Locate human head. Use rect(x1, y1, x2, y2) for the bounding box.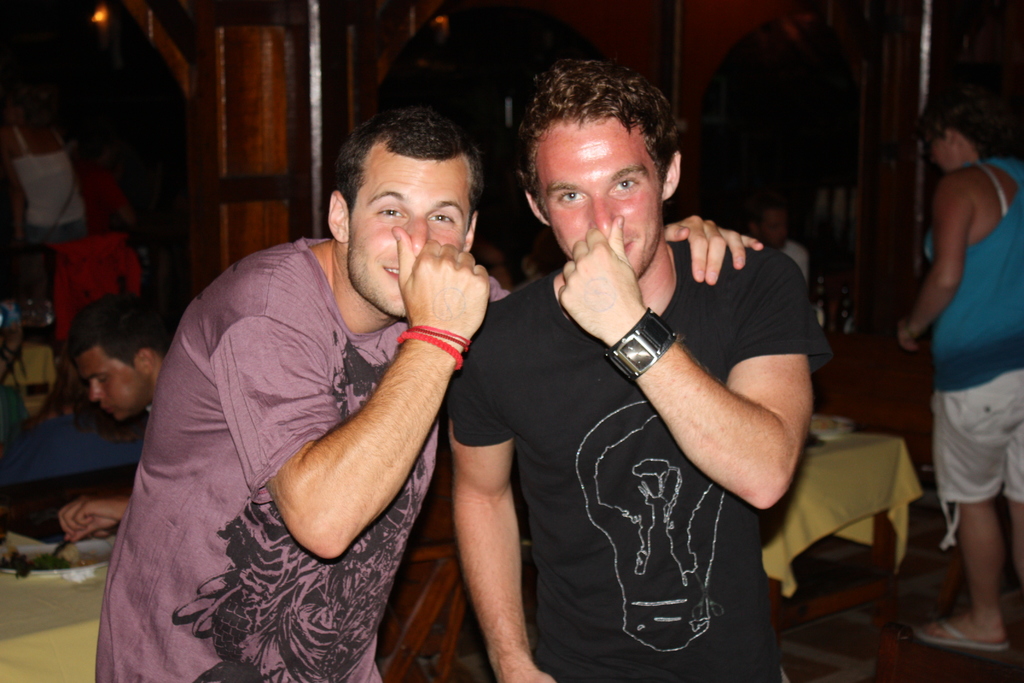
rect(326, 110, 486, 320).
